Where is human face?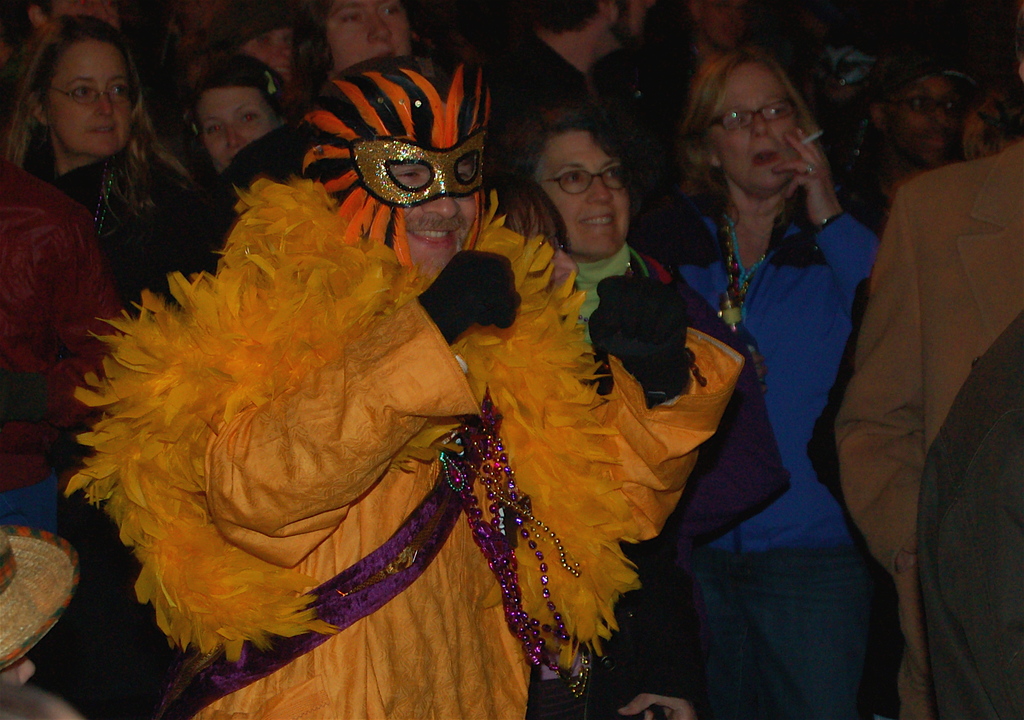
box=[708, 65, 800, 192].
